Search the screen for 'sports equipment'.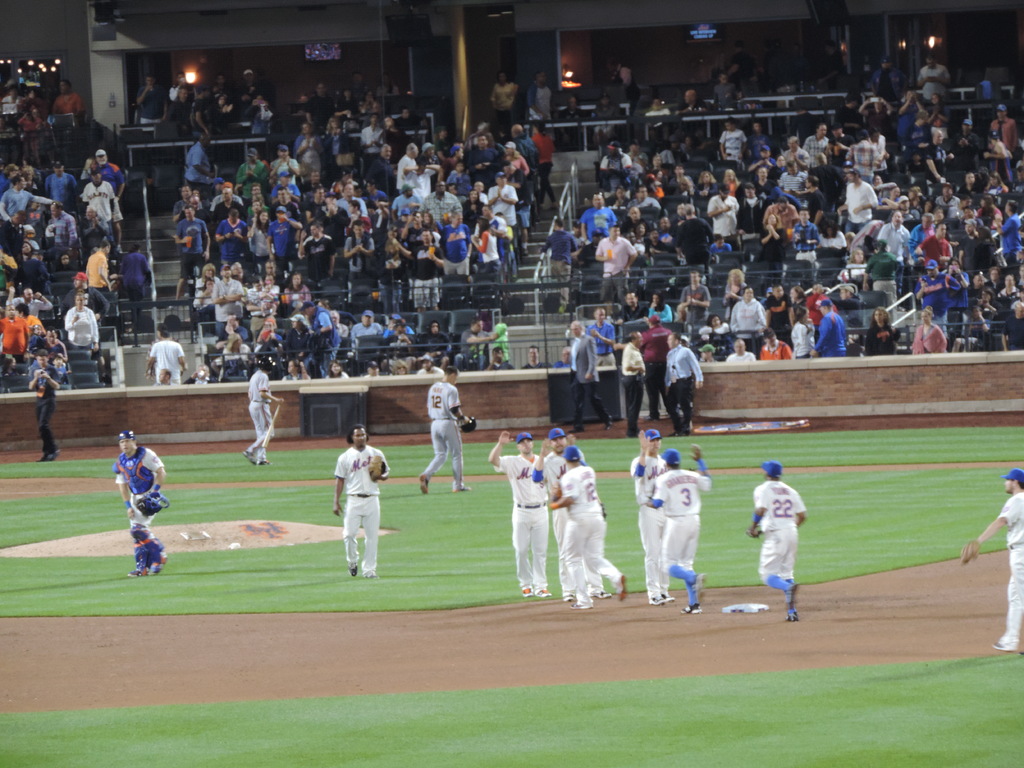
Found at select_region(264, 403, 282, 447).
